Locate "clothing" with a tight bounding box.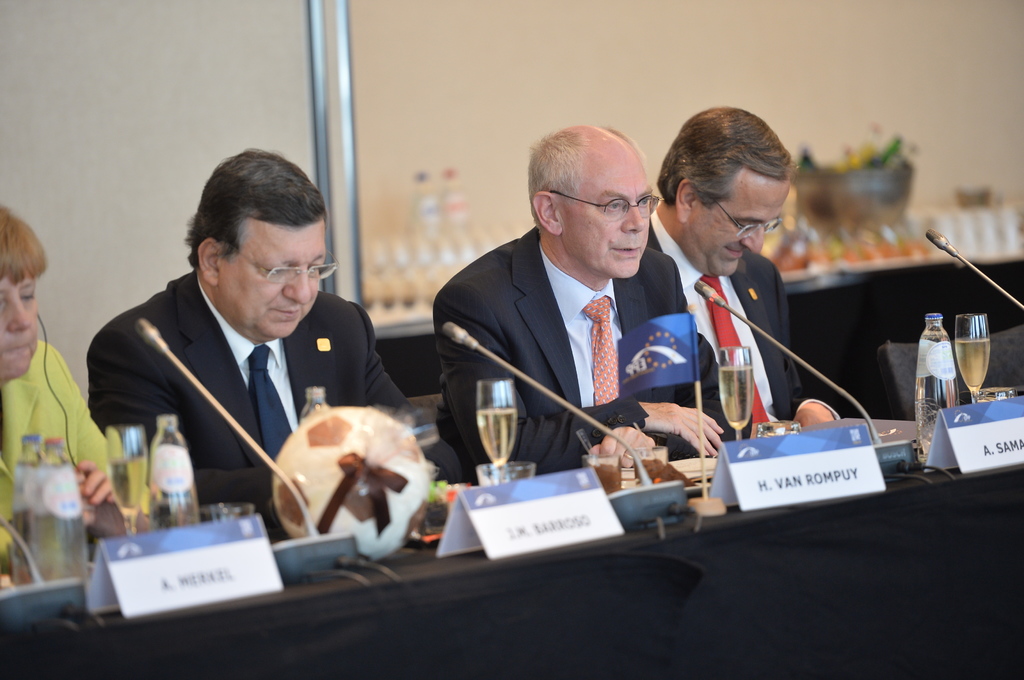
(left=0, top=336, right=154, bottom=578).
